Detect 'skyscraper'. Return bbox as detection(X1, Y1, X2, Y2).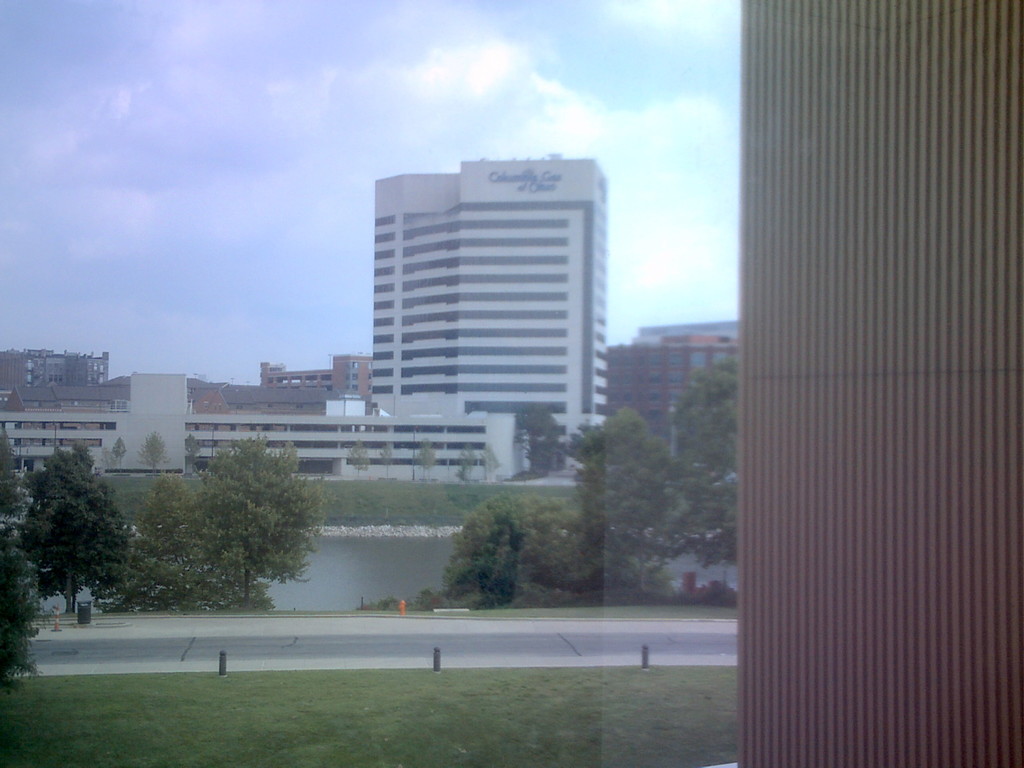
detection(0, 370, 535, 487).
